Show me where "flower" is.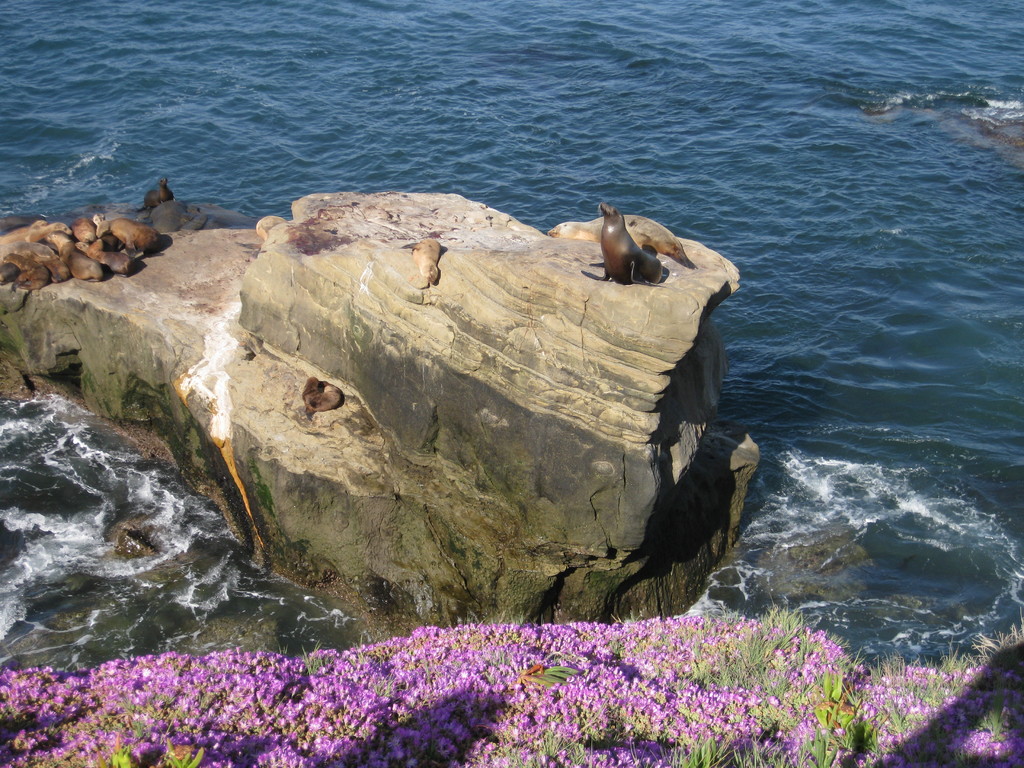
"flower" is at {"left": 877, "top": 754, "right": 892, "bottom": 767}.
